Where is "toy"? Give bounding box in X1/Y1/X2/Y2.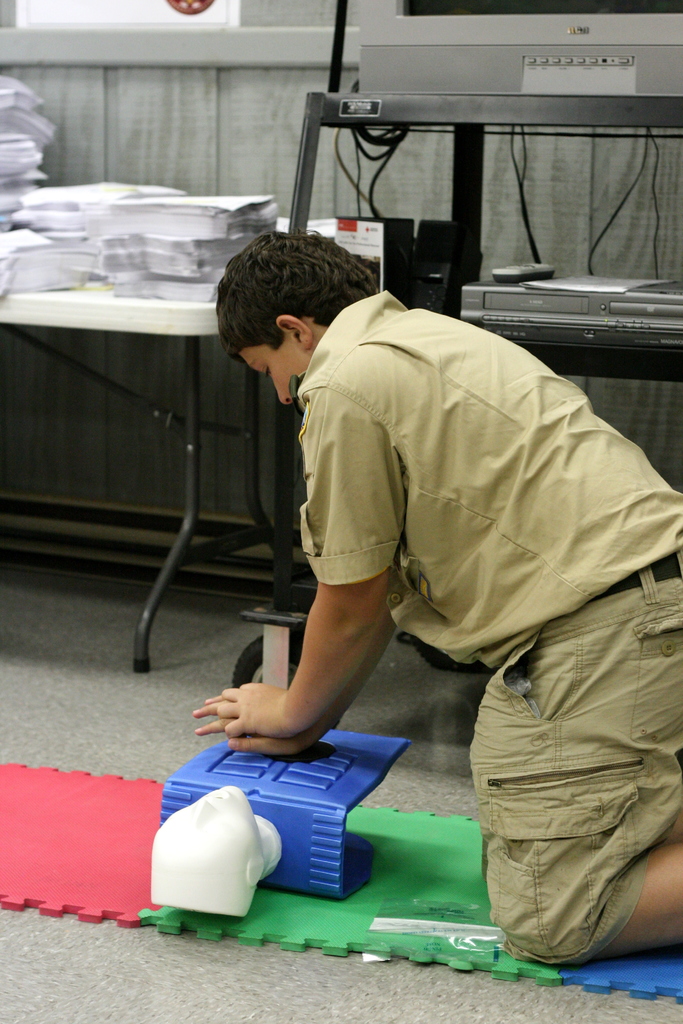
138/726/413/918.
